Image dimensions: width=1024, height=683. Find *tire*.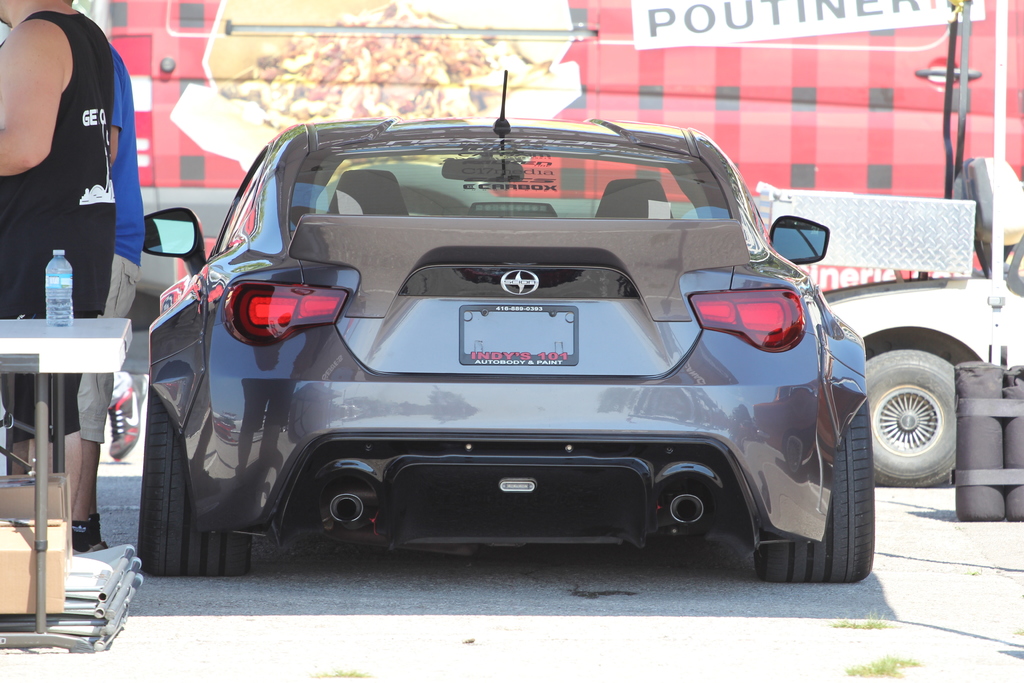
pyautogui.locateOnScreen(861, 344, 968, 491).
